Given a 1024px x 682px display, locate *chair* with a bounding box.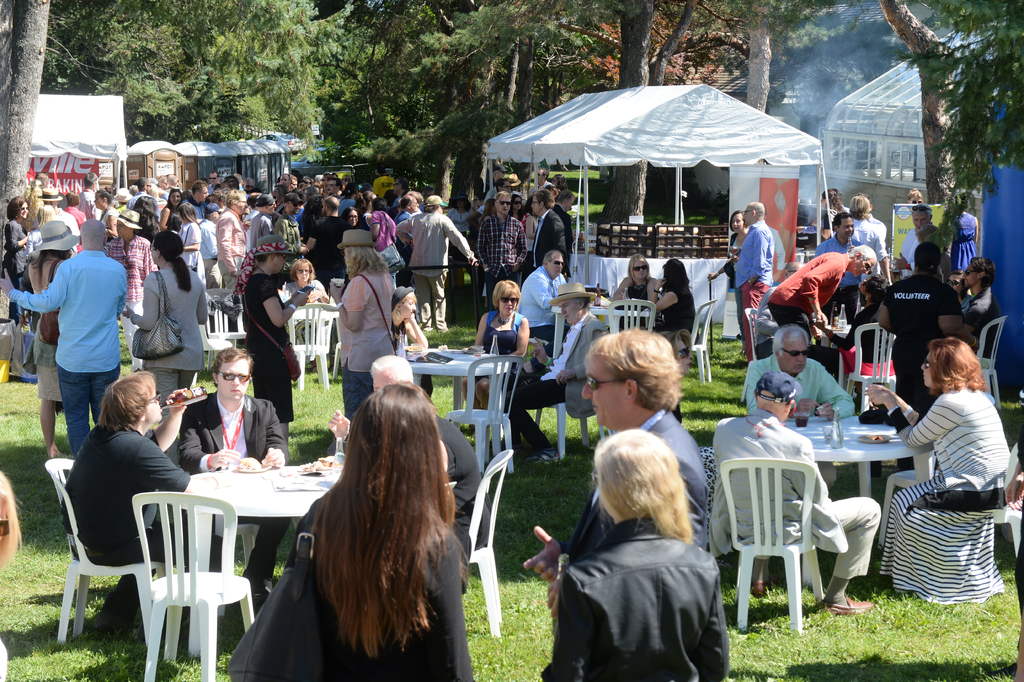
Located: select_region(890, 439, 1023, 601).
